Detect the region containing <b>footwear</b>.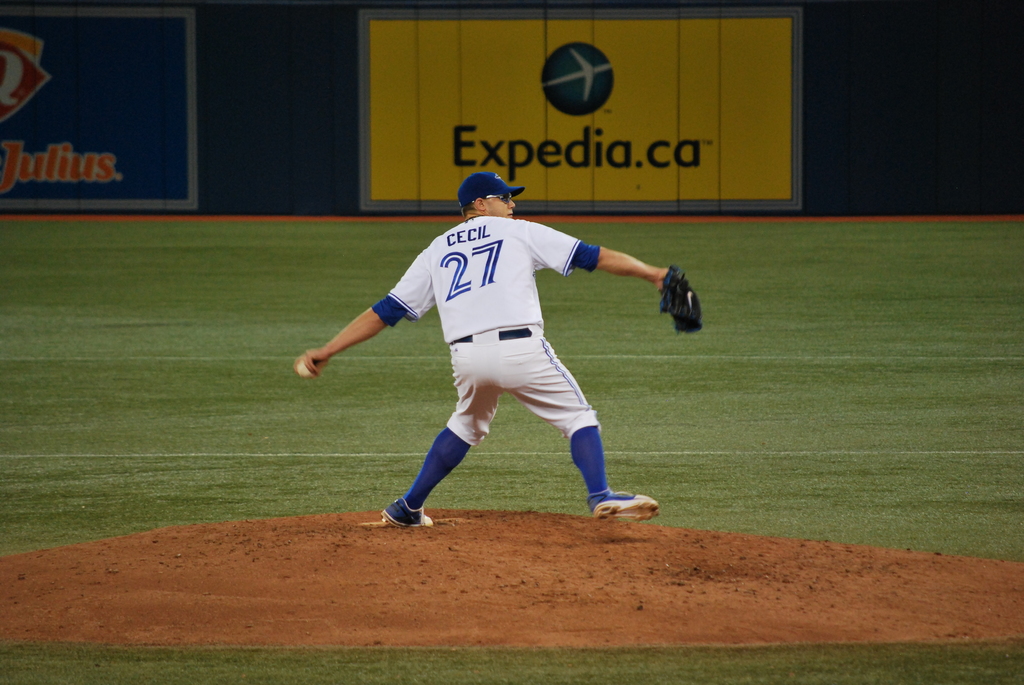
bbox(380, 498, 431, 531).
